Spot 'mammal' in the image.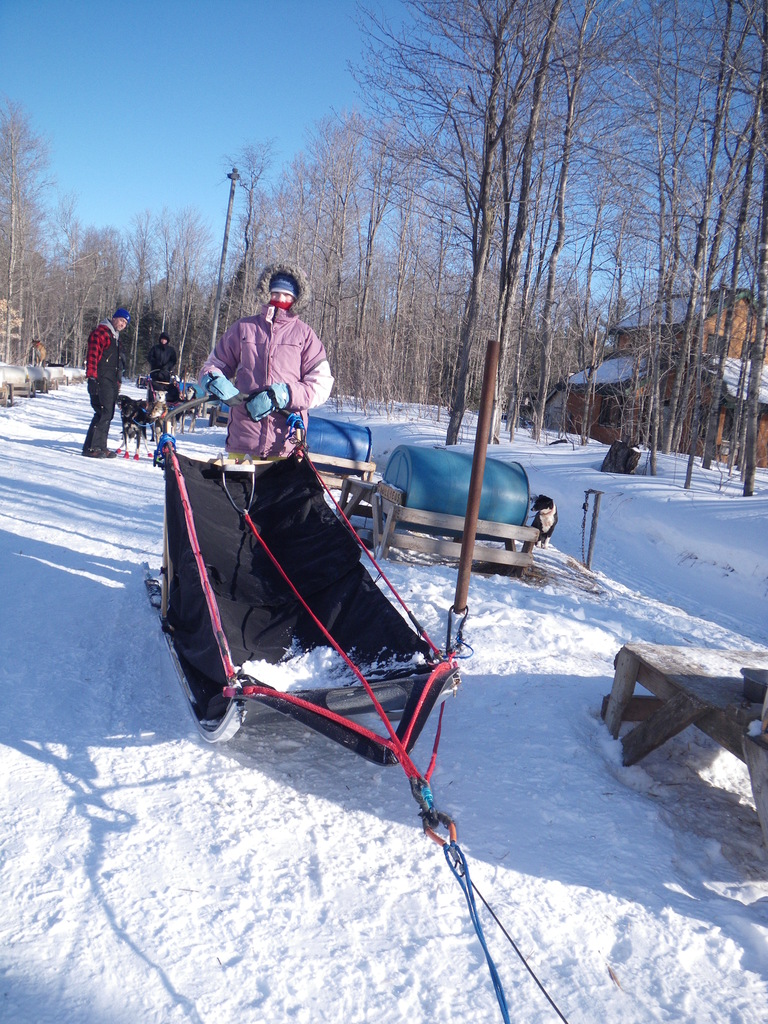
'mammal' found at [left=117, top=398, right=149, bottom=454].
